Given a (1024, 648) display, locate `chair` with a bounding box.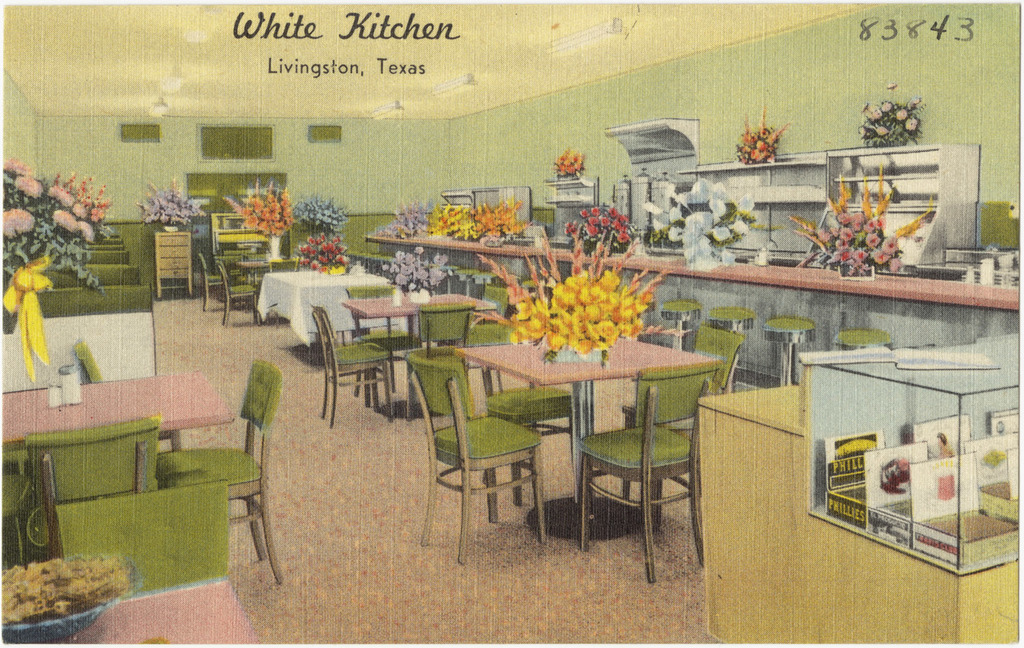
Located: (408,350,541,562).
